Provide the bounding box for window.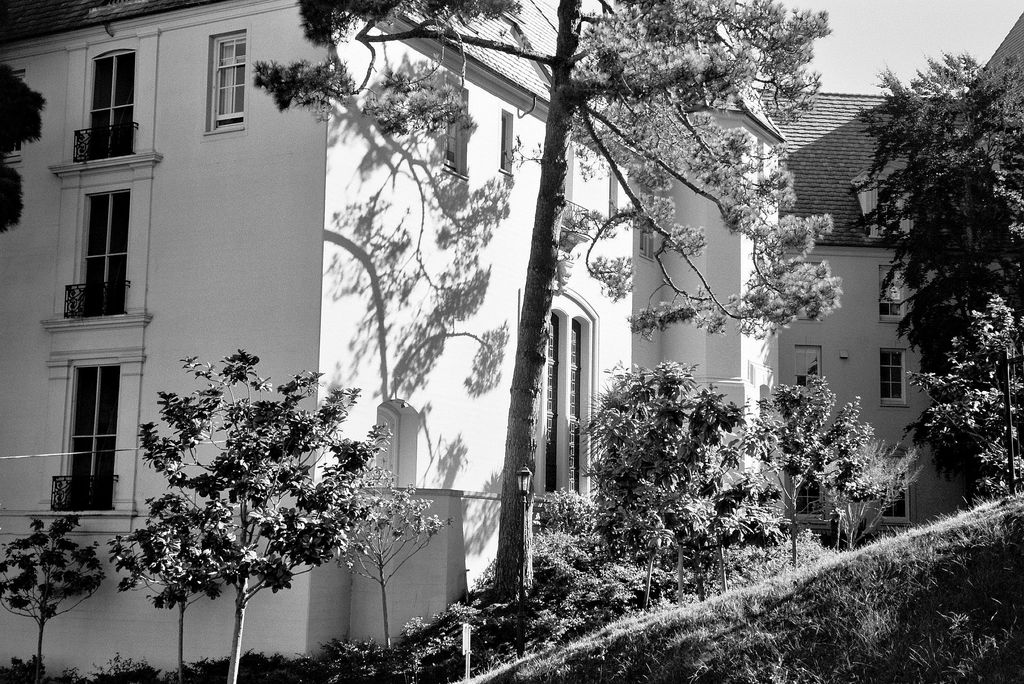
[left=877, top=263, right=908, bottom=320].
